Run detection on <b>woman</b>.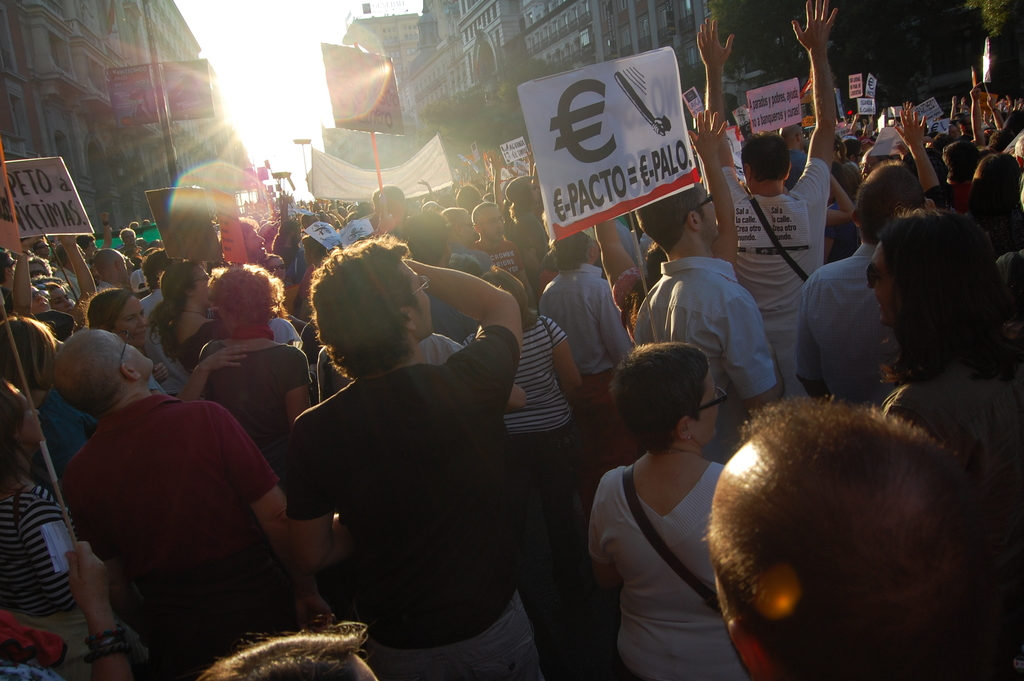
Result: (x1=858, y1=201, x2=1023, y2=561).
